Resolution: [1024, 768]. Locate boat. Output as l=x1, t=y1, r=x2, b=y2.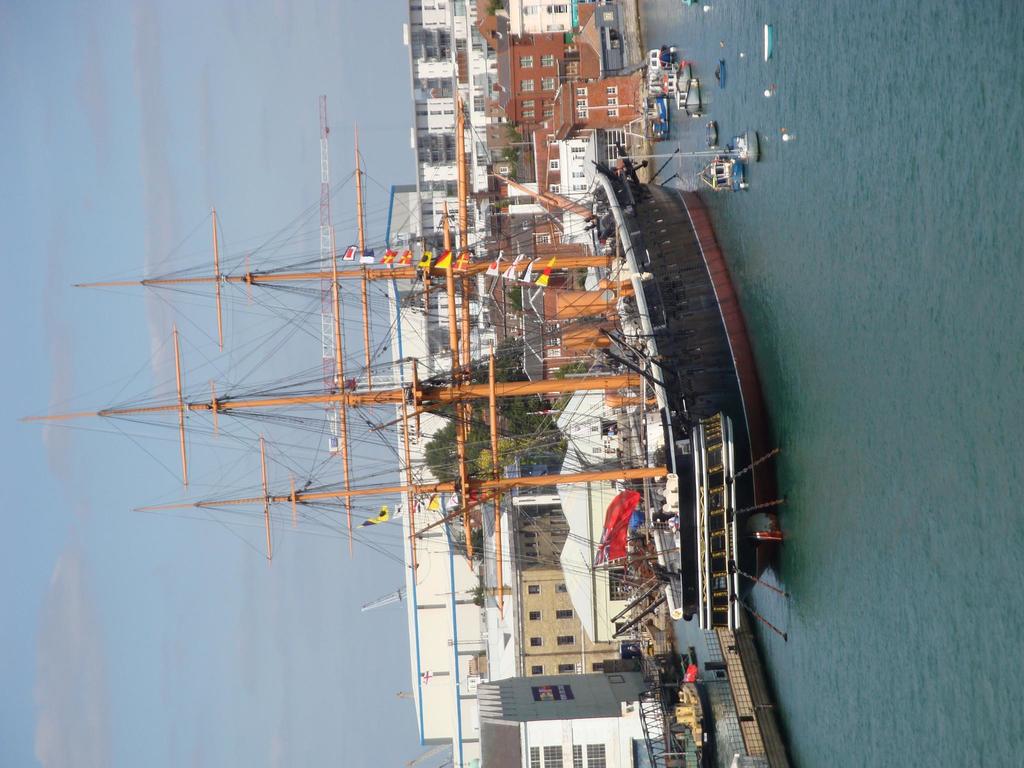
l=730, t=127, r=755, b=164.
